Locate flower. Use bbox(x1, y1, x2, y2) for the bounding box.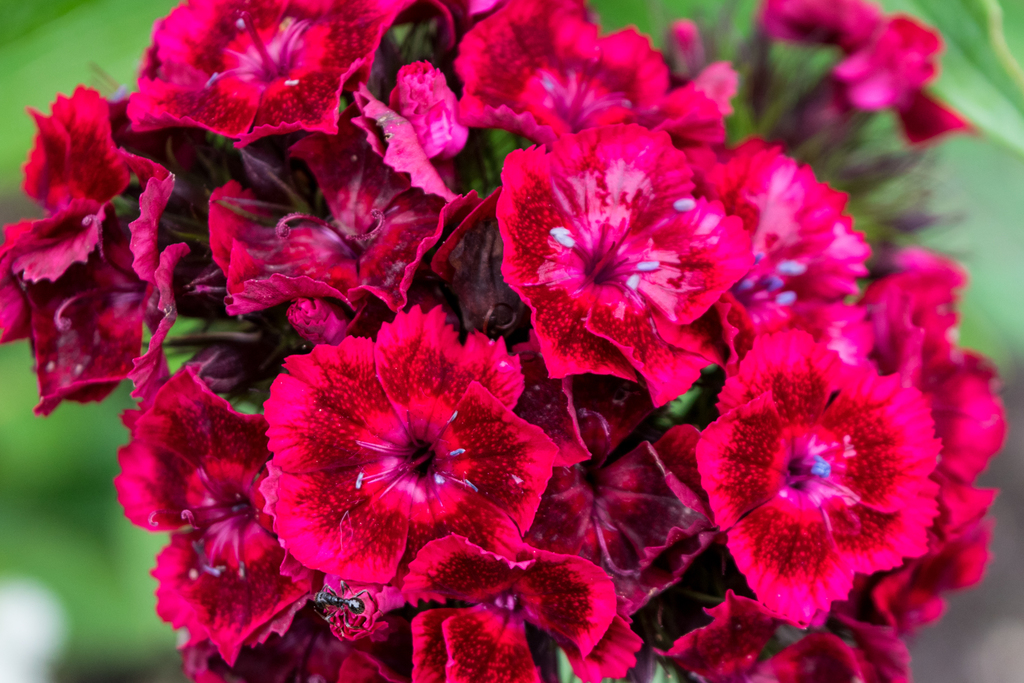
bbox(248, 311, 541, 598).
